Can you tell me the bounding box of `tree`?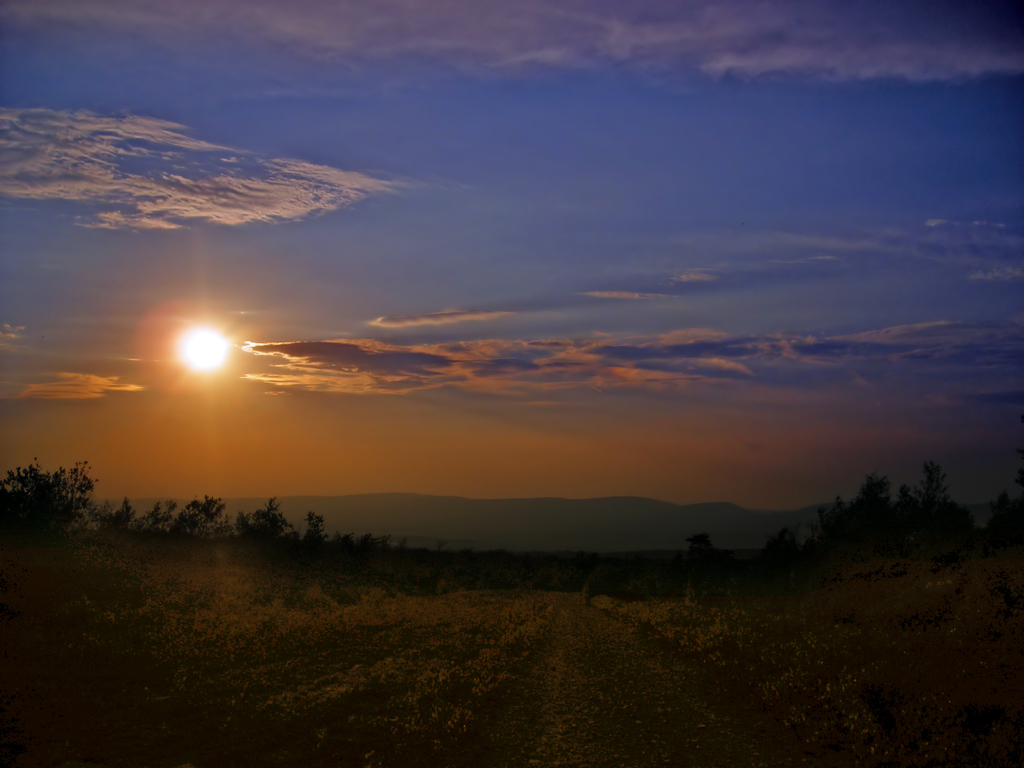
[left=910, top=466, right=955, bottom=560].
